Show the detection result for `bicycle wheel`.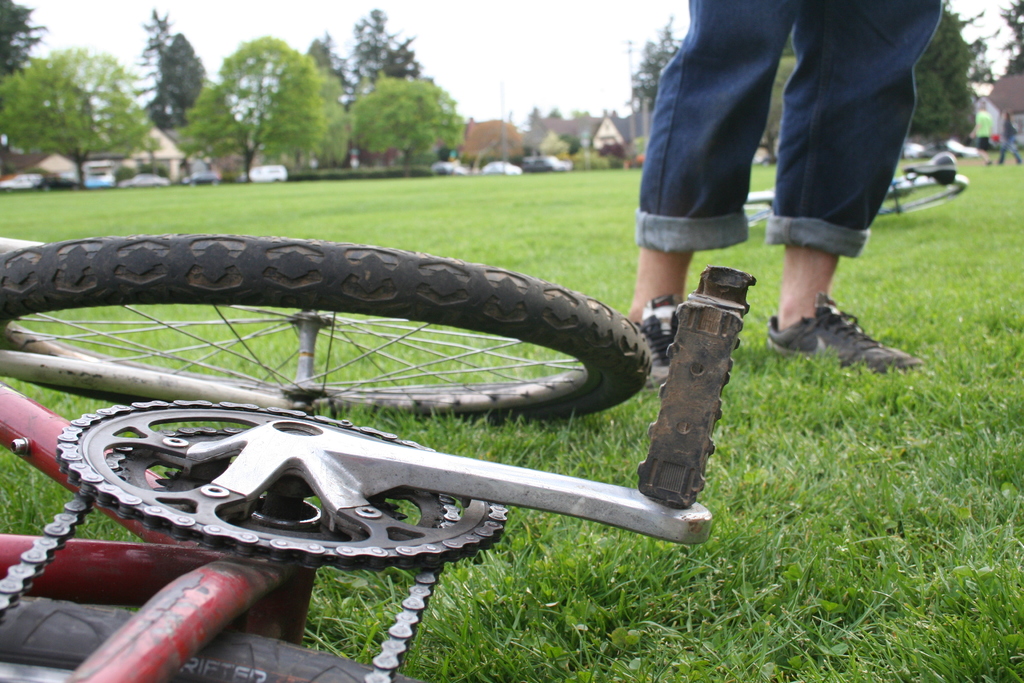
[0, 233, 649, 428].
